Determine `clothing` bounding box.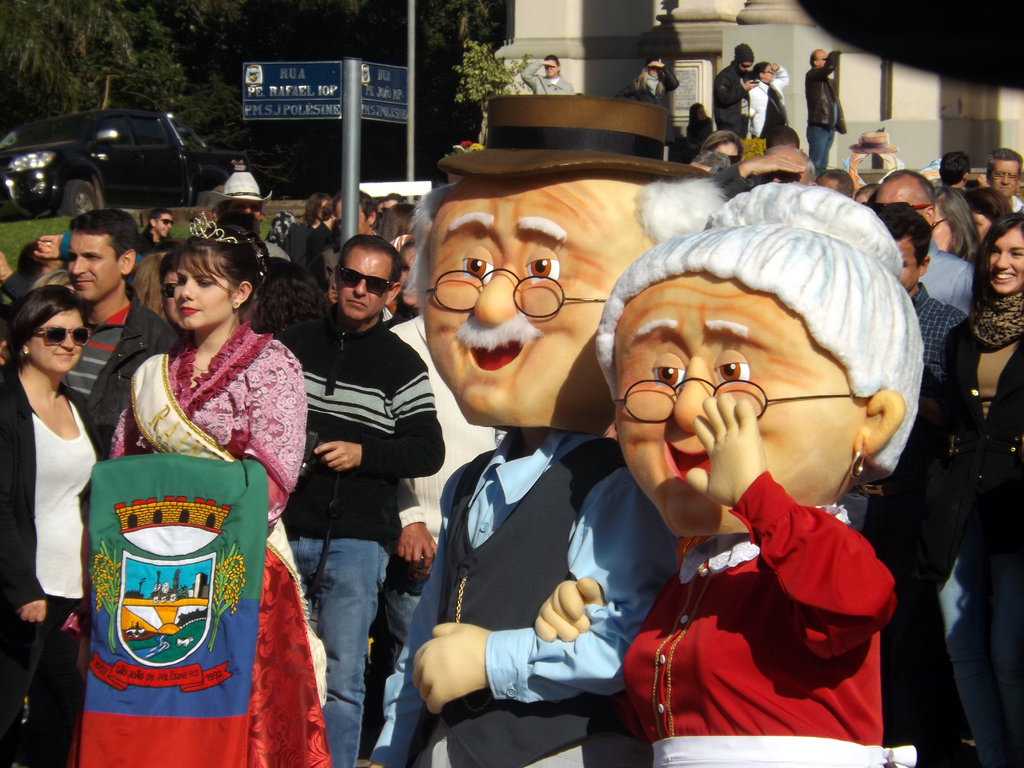
Determined: [left=614, top=67, right=680, bottom=154].
